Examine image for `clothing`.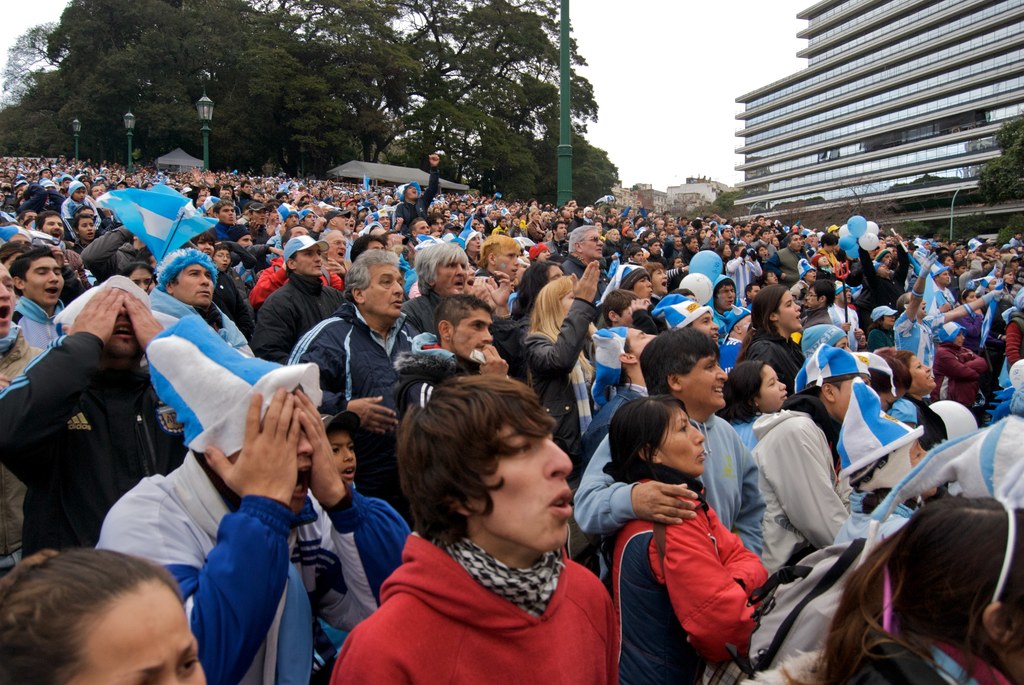
Examination result: 602, 458, 767, 684.
